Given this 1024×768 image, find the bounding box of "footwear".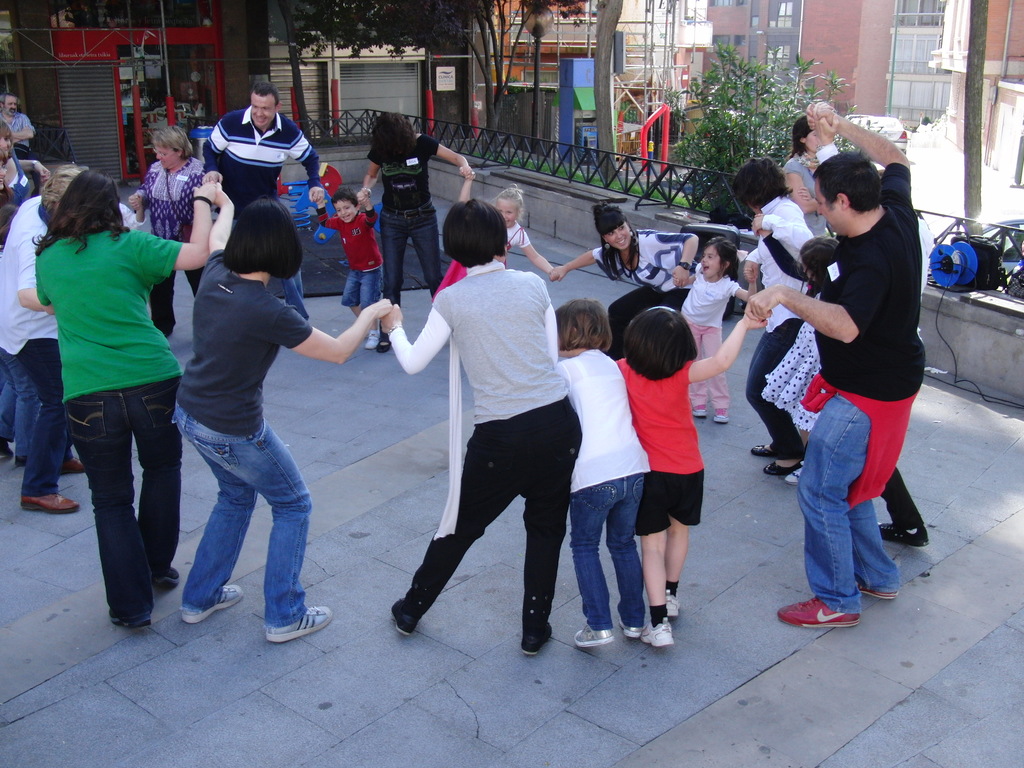
381, 332, 395, 352.
